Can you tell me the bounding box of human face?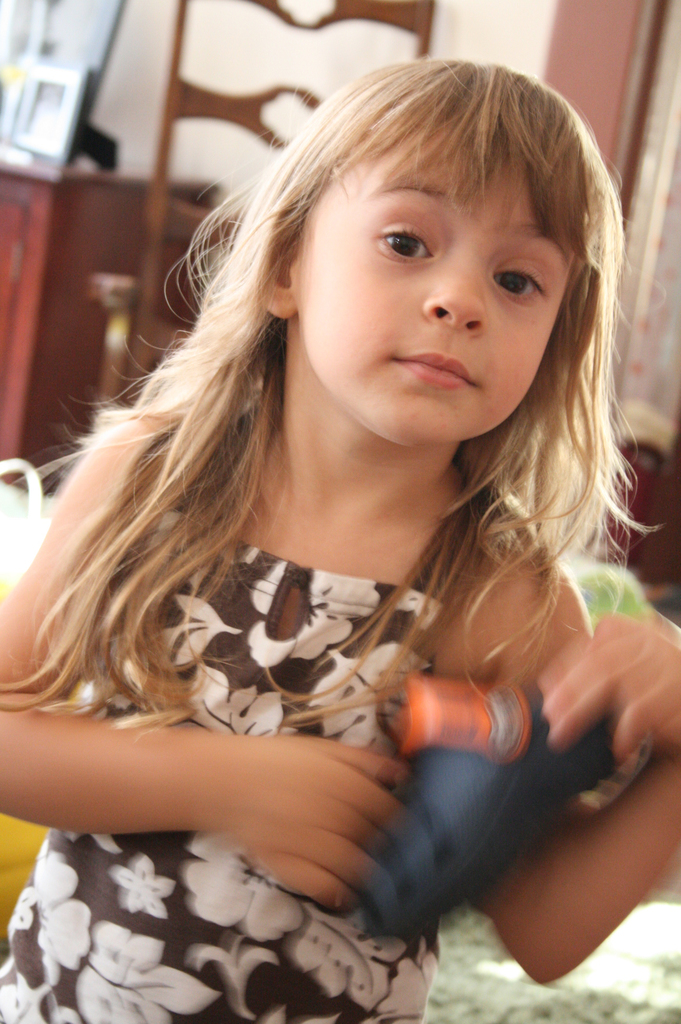
detection(300, 127, 573, 449).
